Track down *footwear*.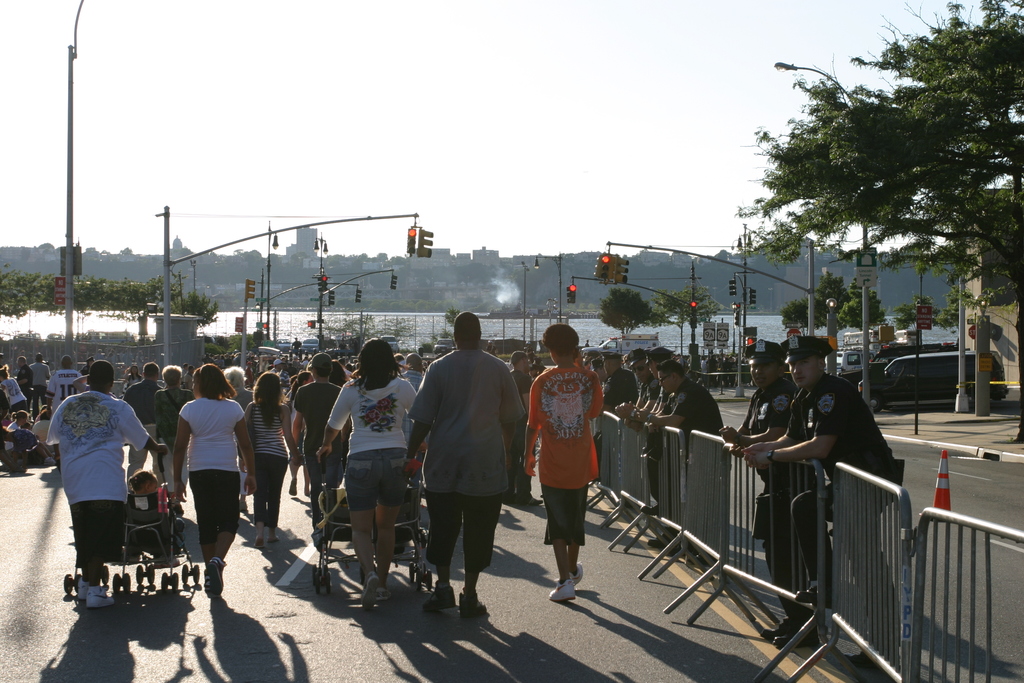
Tracked to {"x1": 449, "y1": 585, "x2": 481, "y2": 614}.
